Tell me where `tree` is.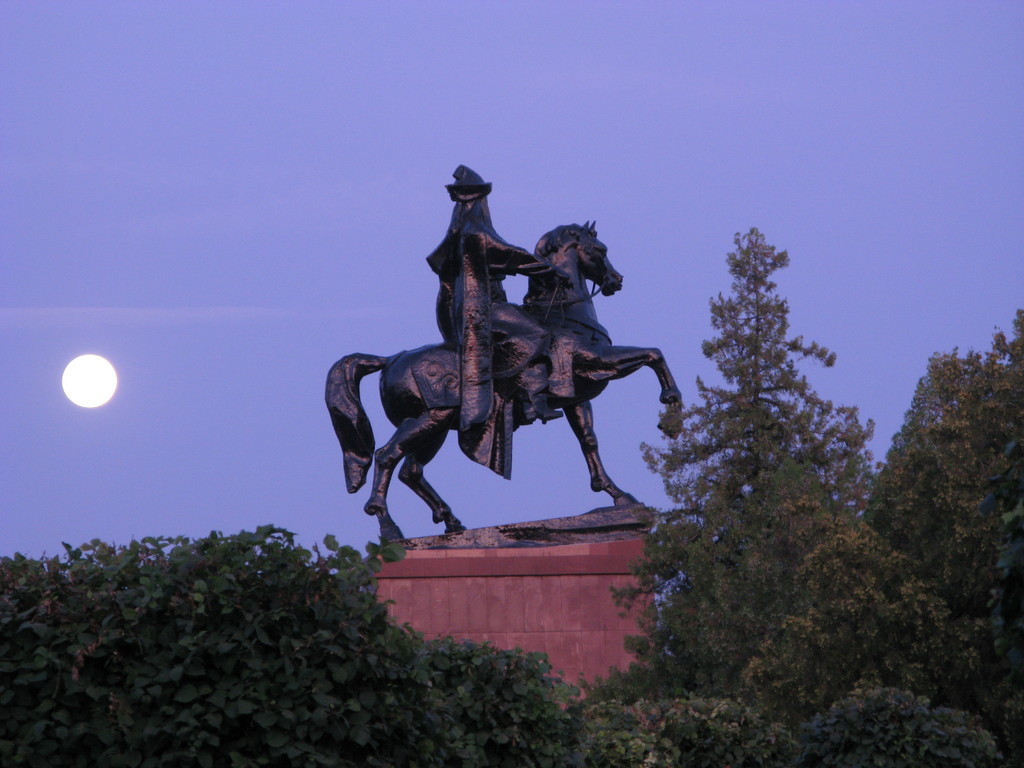
`tree` is at locate(650, 454, 877, 709).
